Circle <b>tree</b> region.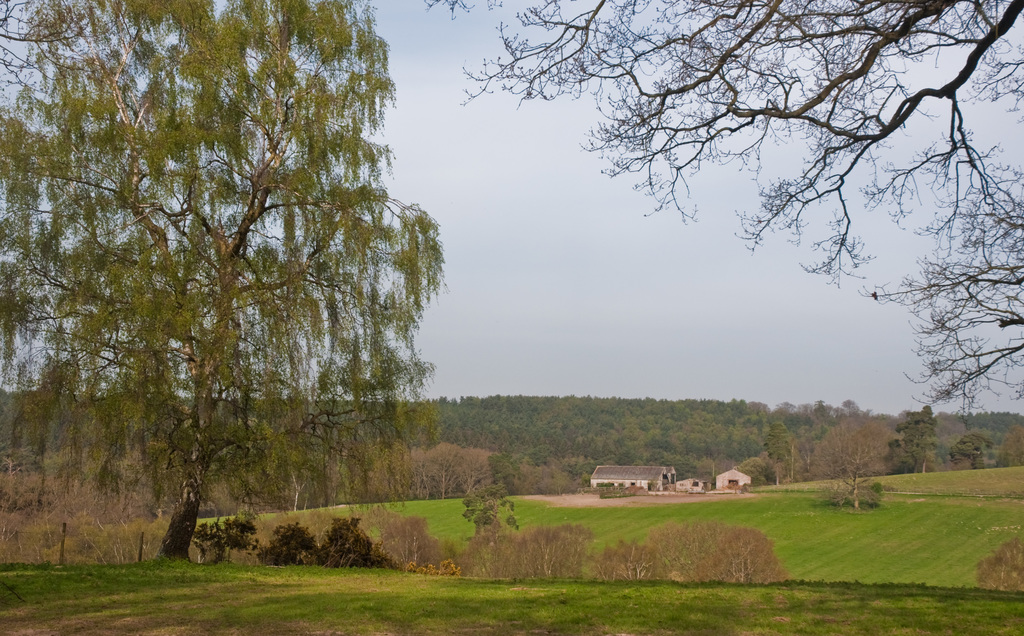
Region: bbox=(25, 0, 465, 566).
